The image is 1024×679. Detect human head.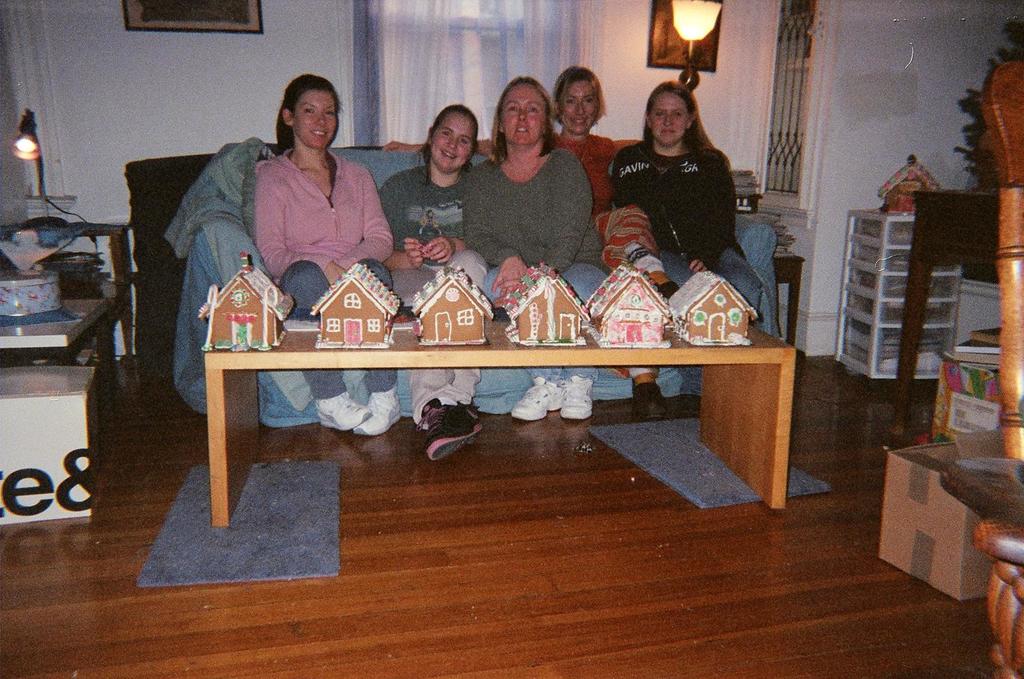
Detection: l=269, t=72, r=346, b=145.
